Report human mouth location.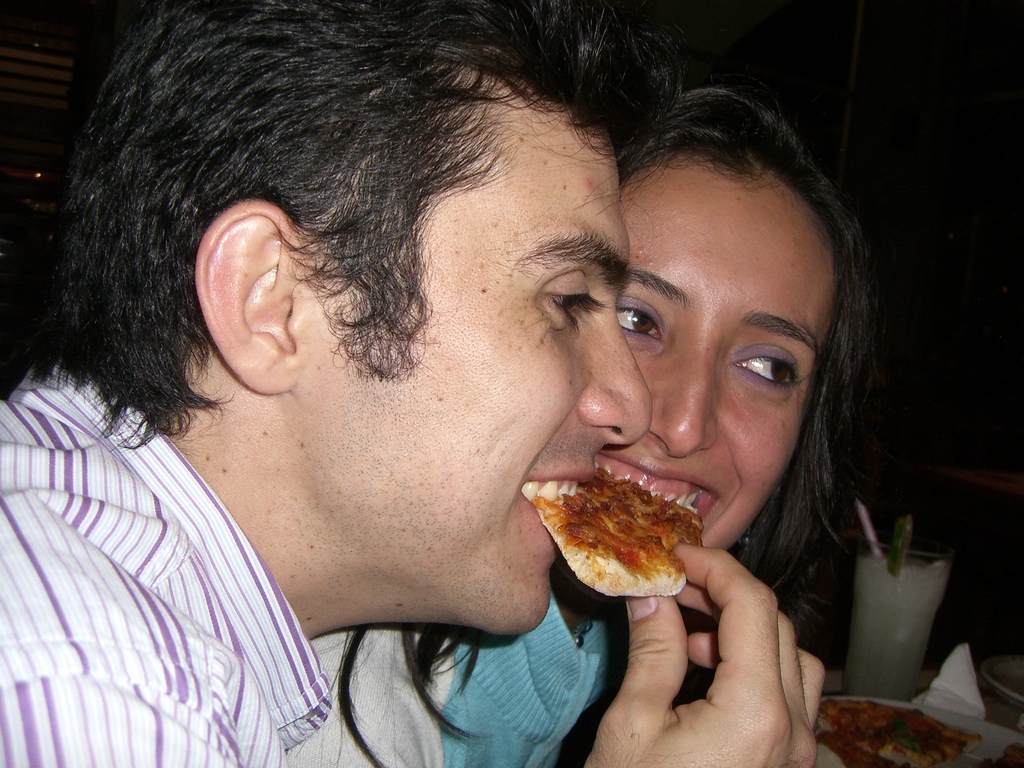
Report: (516,456,598,539).
